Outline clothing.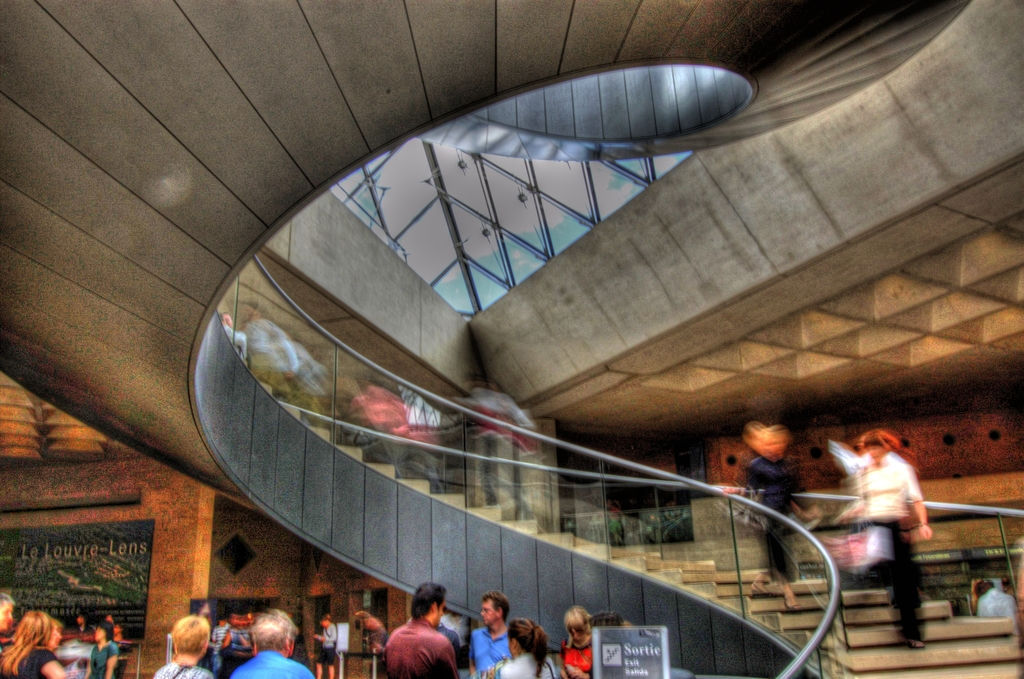
Outline: [x1=566, y1=634, x2=594, y2=678].
